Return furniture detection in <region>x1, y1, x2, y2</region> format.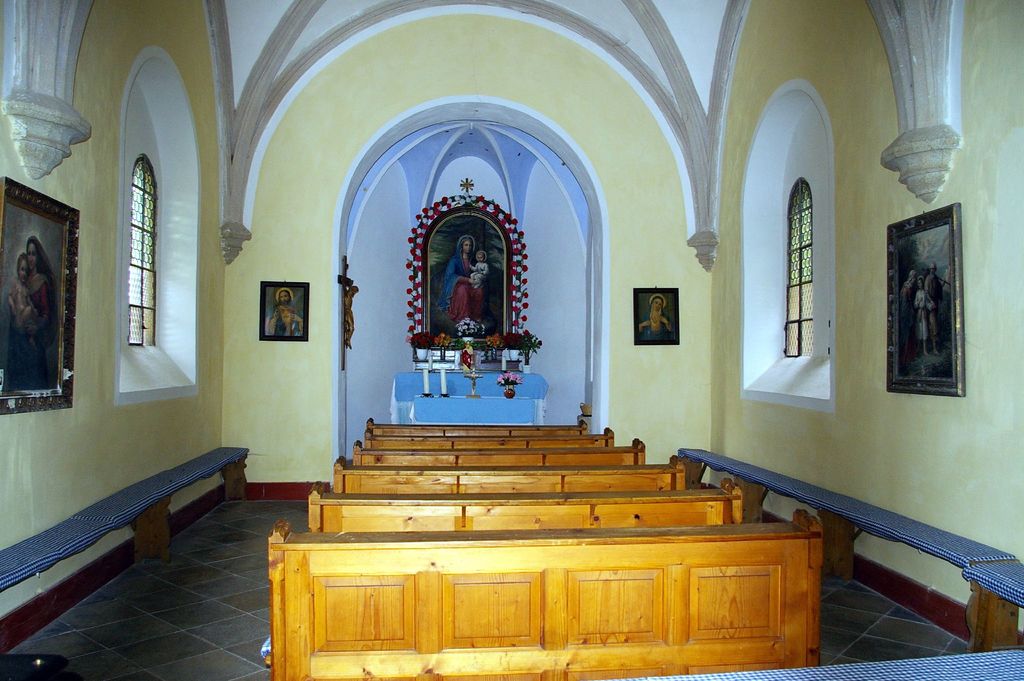
<region>679, 446, 1023, 649</region>.
